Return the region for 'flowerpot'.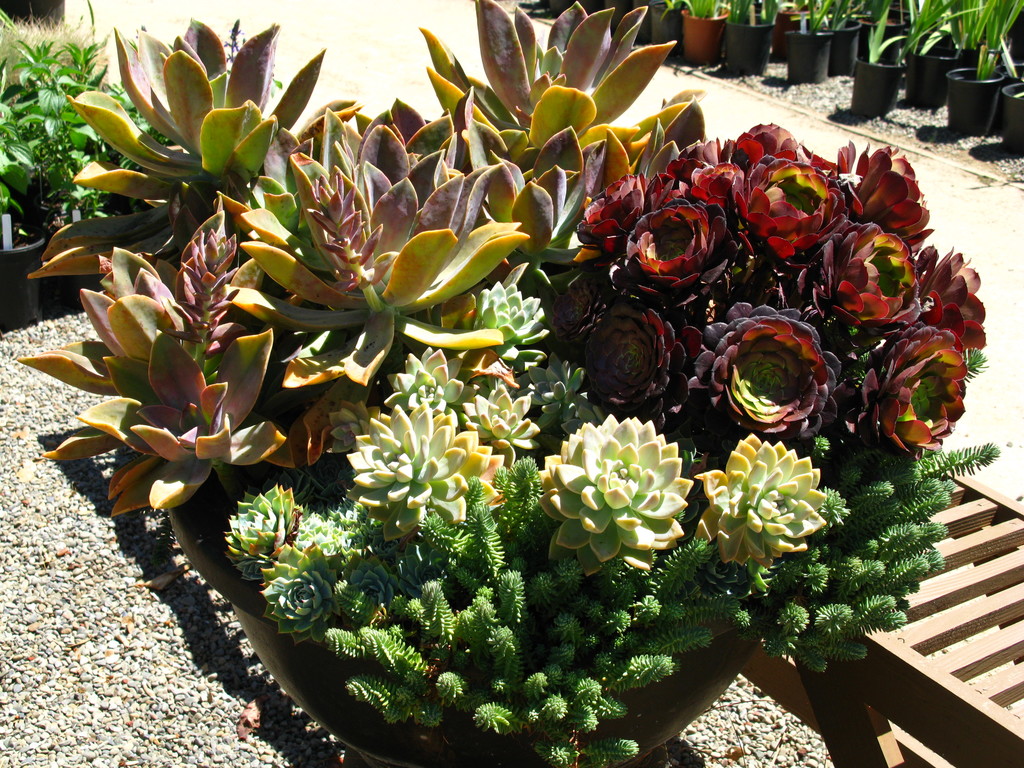
(left=847, top=58, right=900, bottom=116).
